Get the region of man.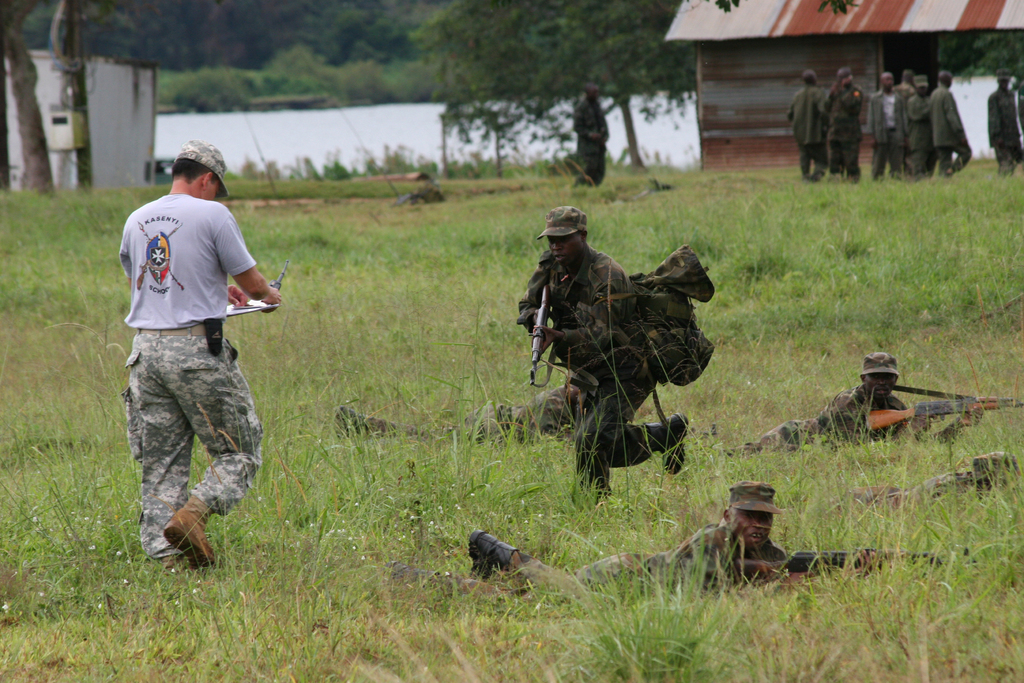
rect(785, 56, 826, 183).
